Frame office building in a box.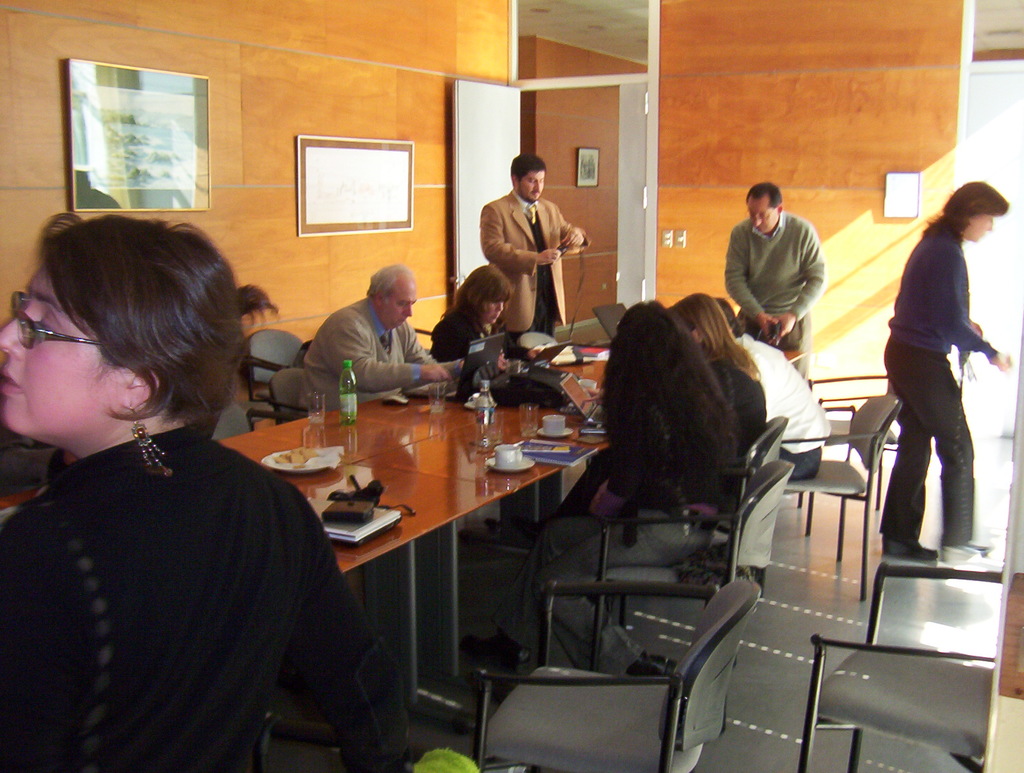
[left=17, top=26, right=1017, bottom=767].
